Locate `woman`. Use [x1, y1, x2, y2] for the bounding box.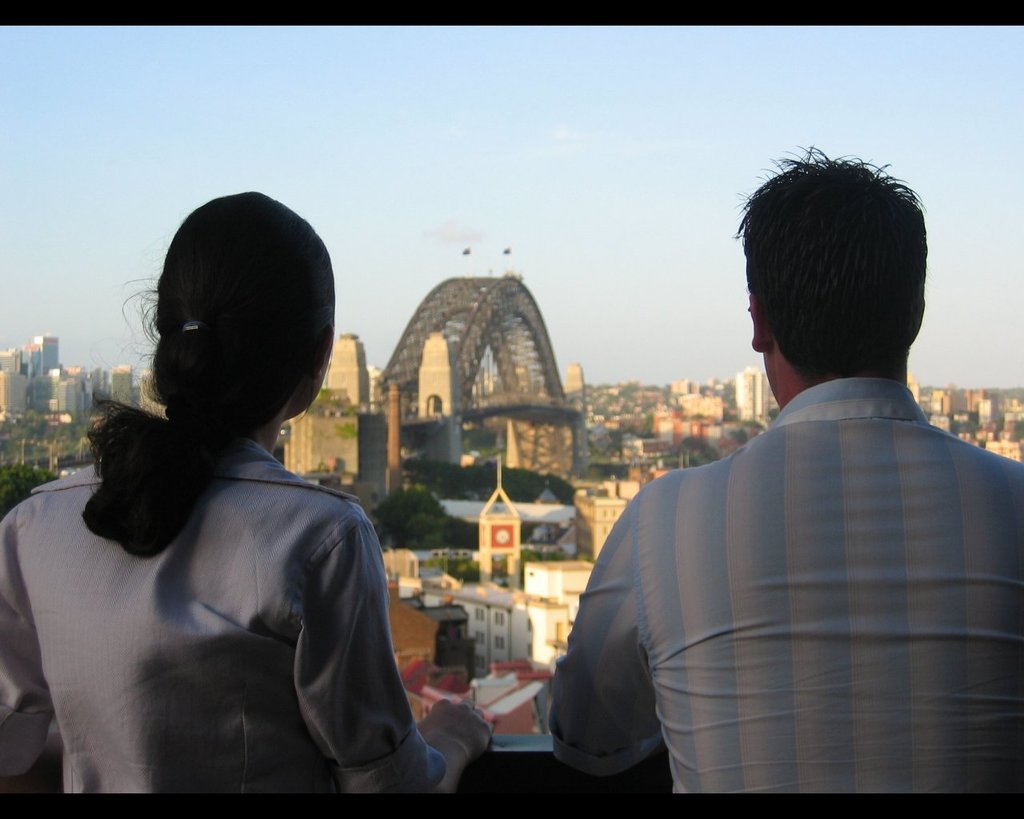
[26, 186, 440, 809].
